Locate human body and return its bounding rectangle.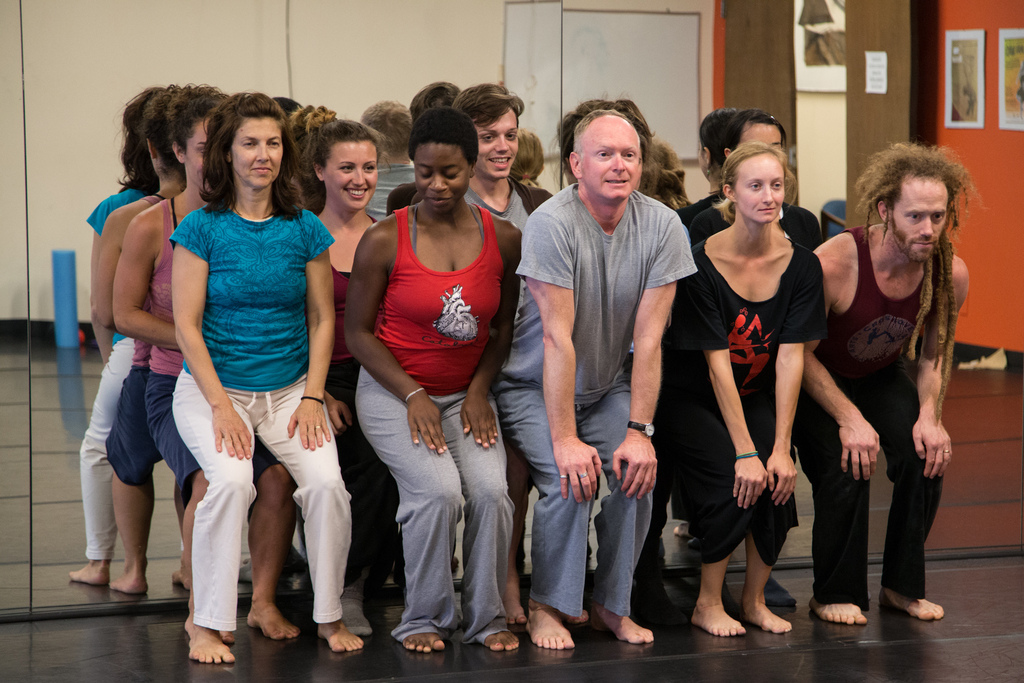
{"left": 338, "top": 100, "right": 522, "bottom": 667}.
